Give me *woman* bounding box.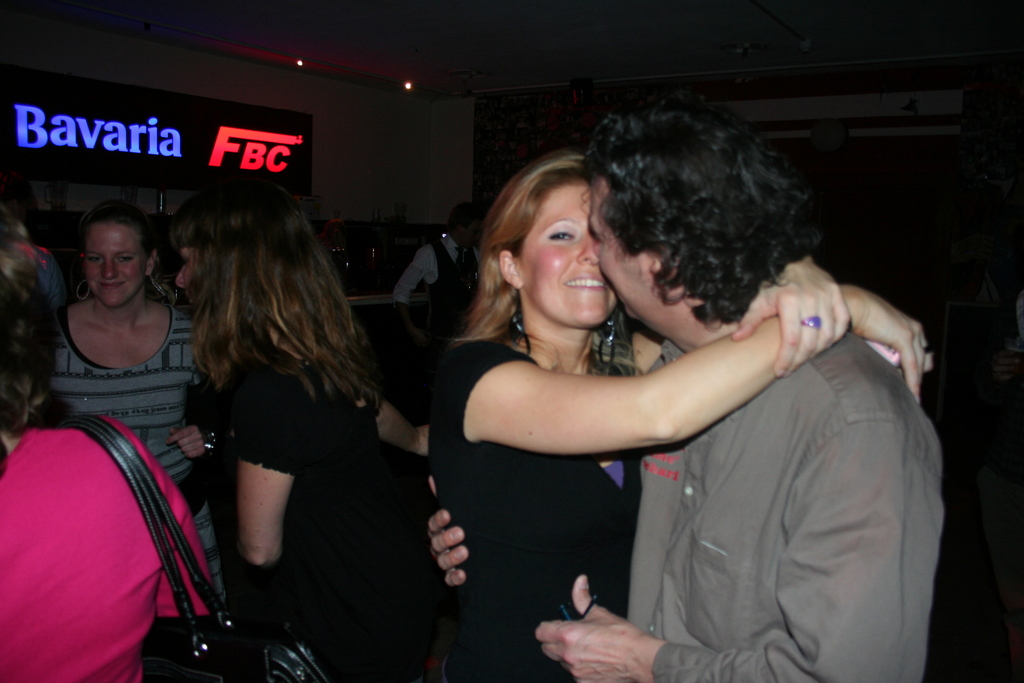
box(168, 163, 435, 682).
